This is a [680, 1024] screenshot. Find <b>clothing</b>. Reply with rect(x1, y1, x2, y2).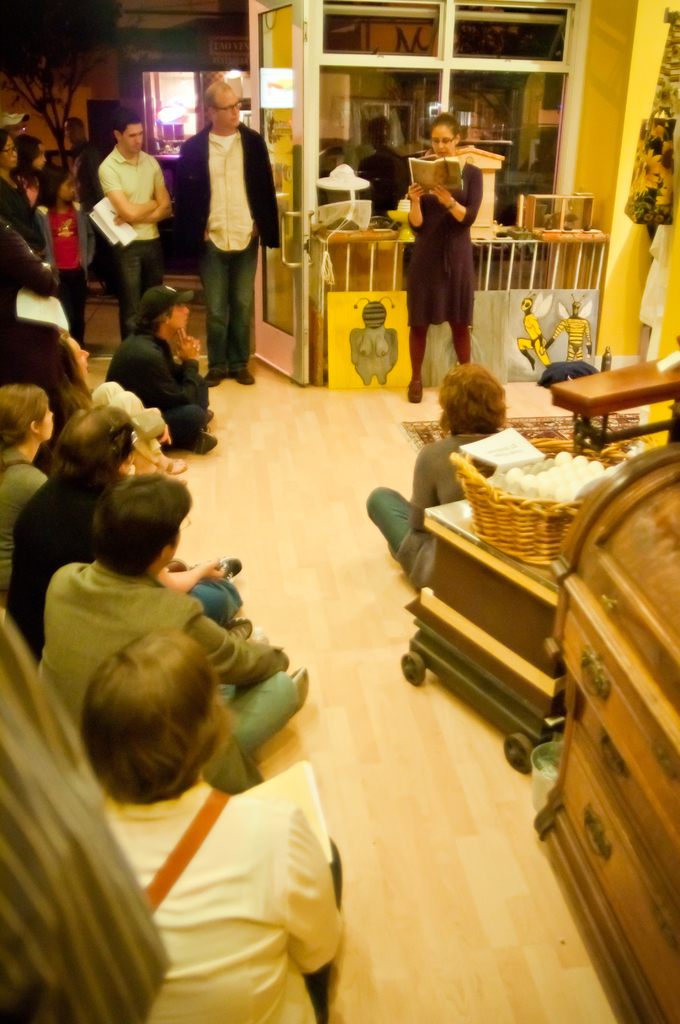
rect(177, 125, 286, 372).
